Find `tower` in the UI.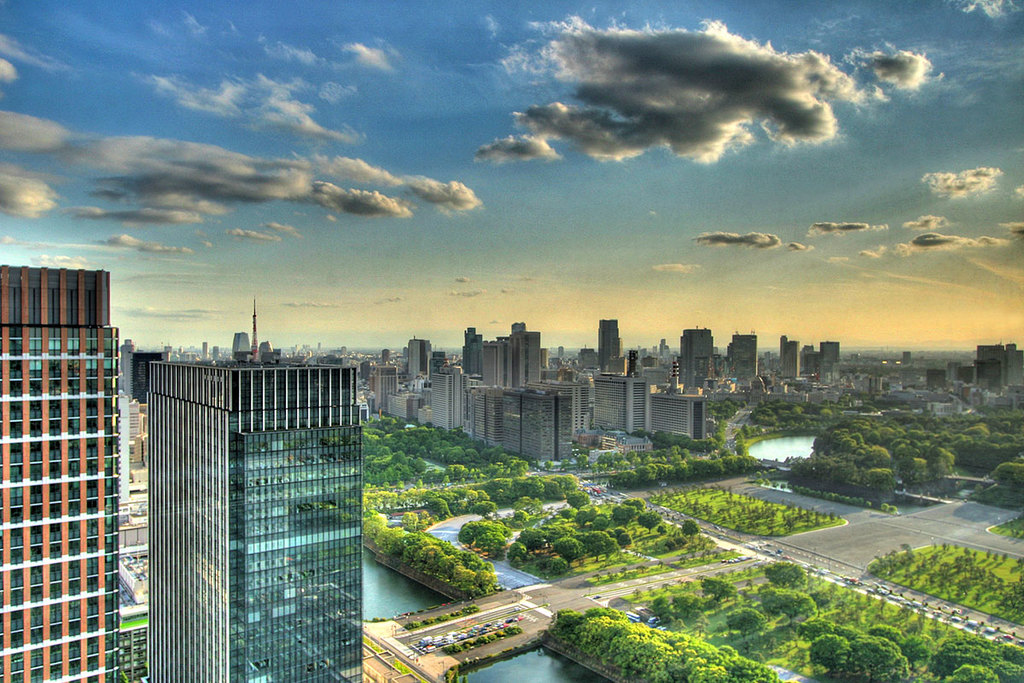
UI element at bbox(252, 301, 265, 361).
